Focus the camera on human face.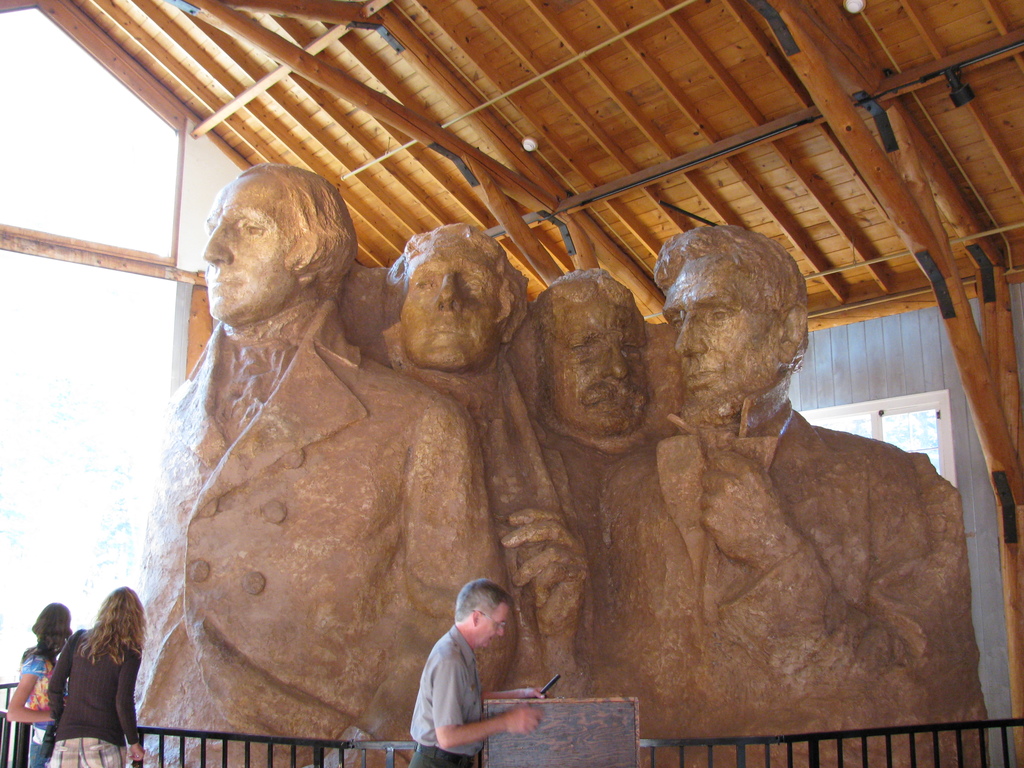
Focus region: 545:307:627:433.
